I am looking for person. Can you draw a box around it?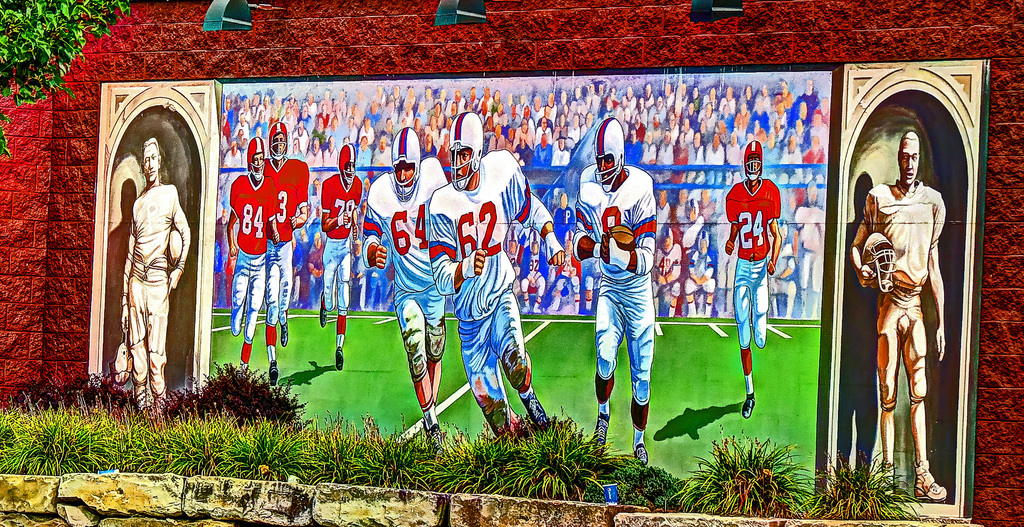
Sure, the bounding box is 312:143:365:370.
